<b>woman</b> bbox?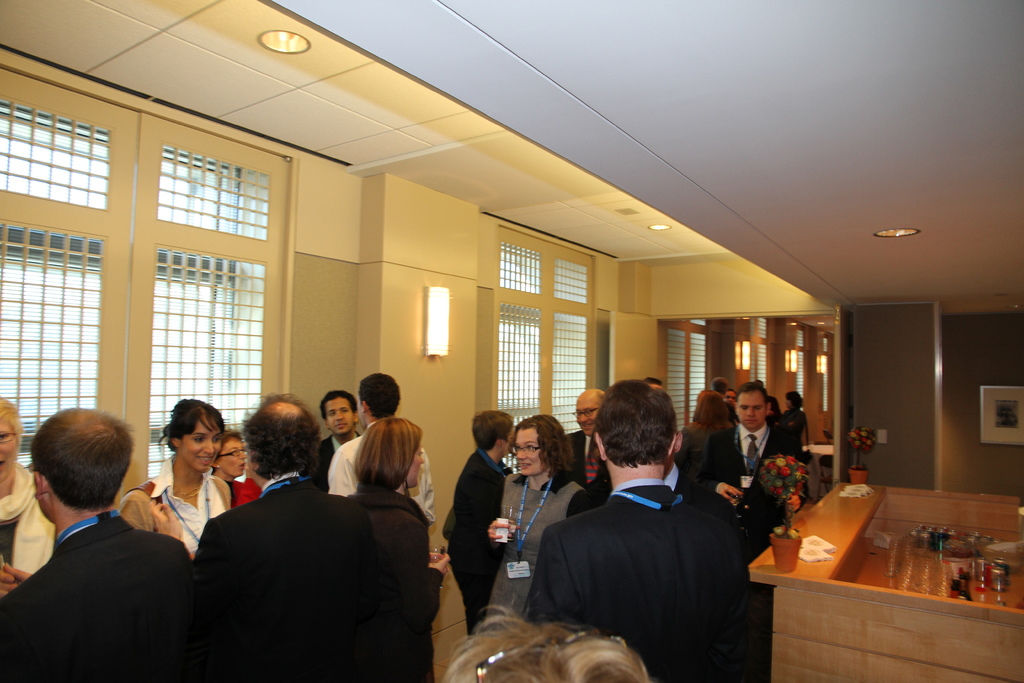
left=784, top=391, right=805, bottom=447
